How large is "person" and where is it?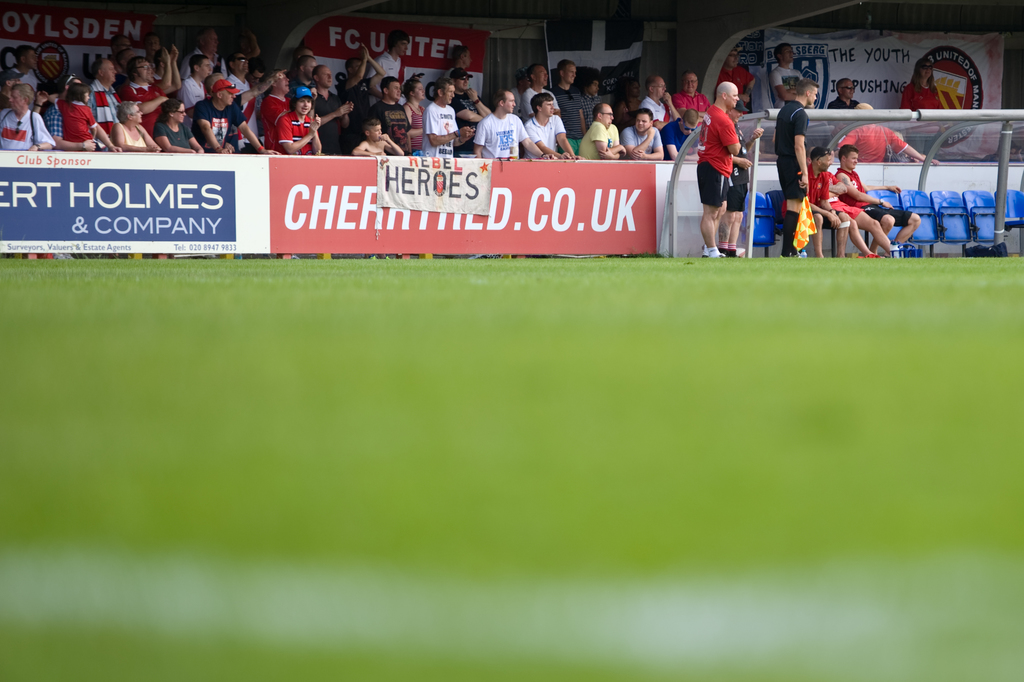
Bounding box: <region>769, 39, 796, 103</region>.
